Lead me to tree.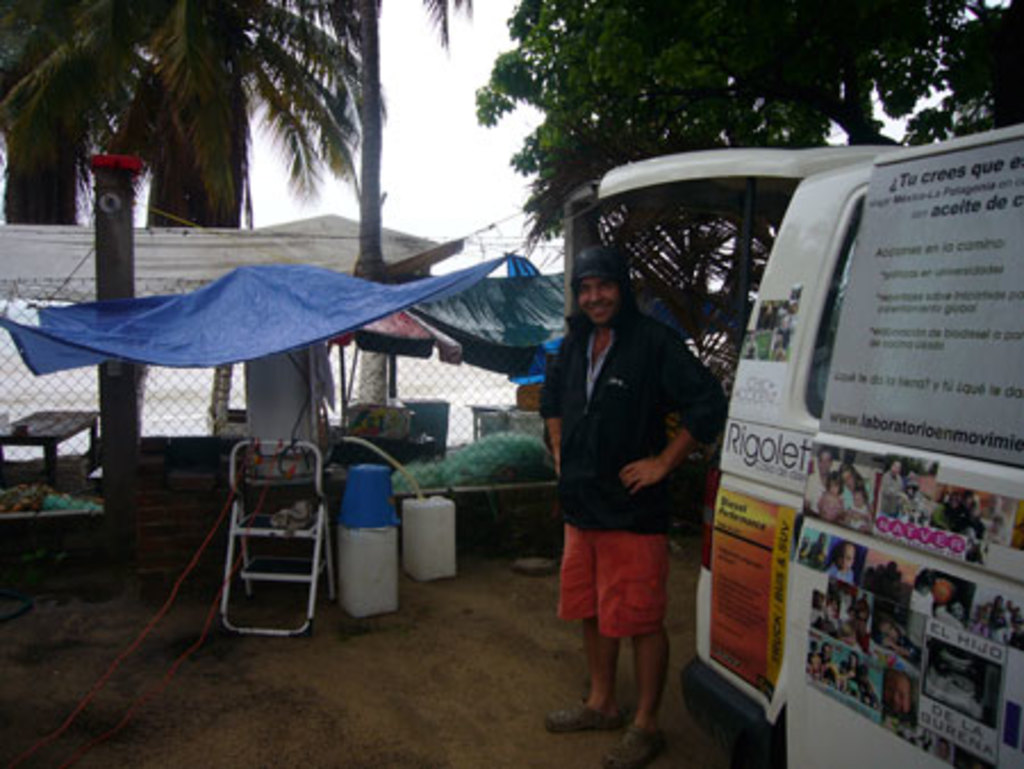
Lead to (469, 0, 1022, 423).
